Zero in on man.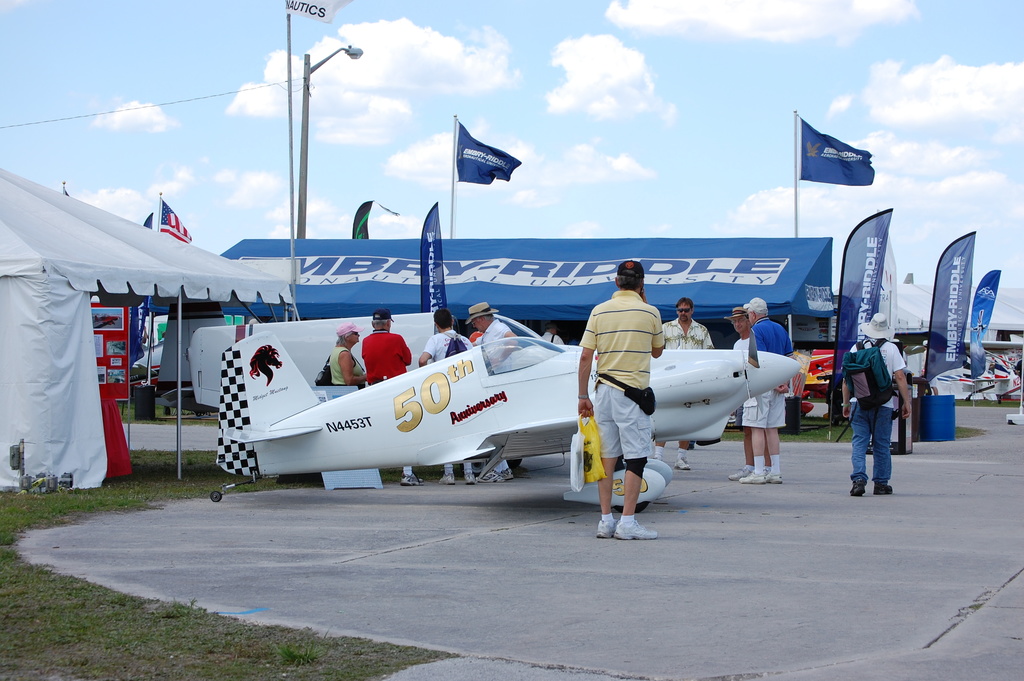
Zeroed in: region(840, 311, 913, 491).
